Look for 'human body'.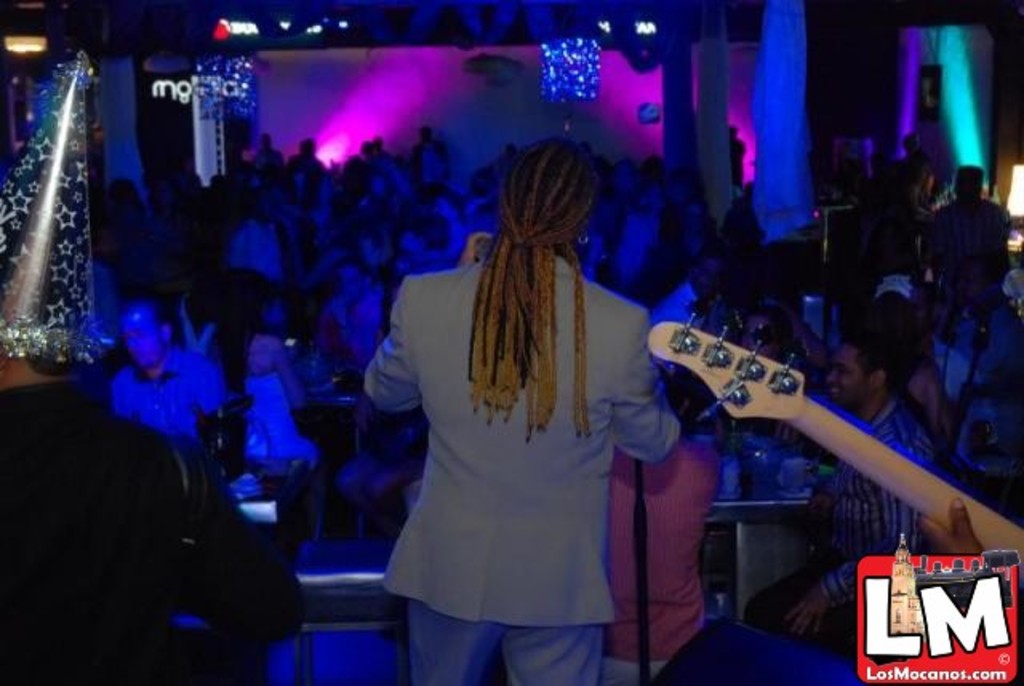
Found: (226,270,325,534).
